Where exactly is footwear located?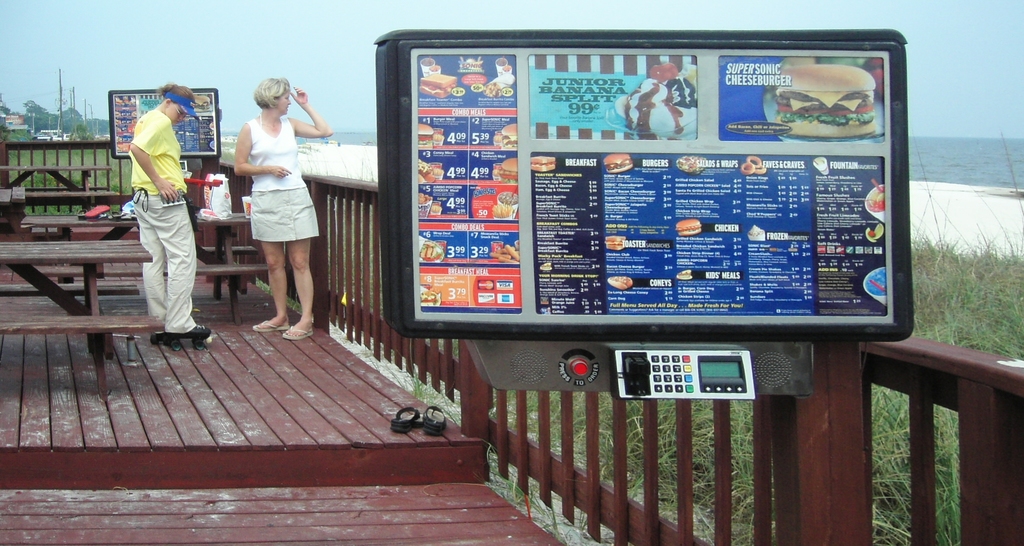
Its bounding box is [left=428, top=409, right=449, bottom=434].
